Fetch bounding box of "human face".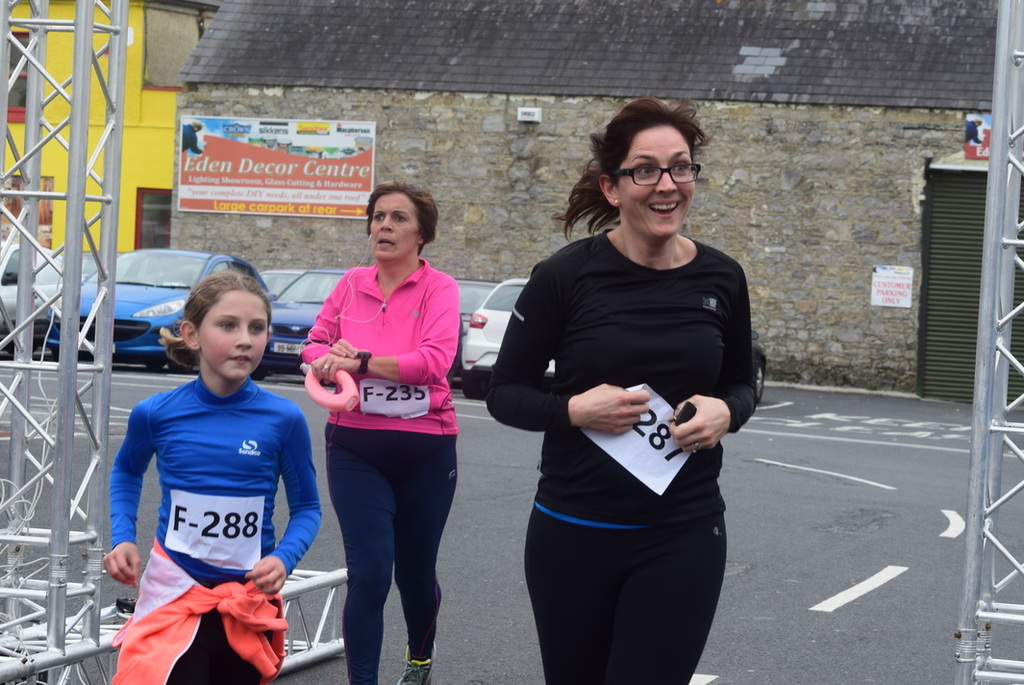
Bbox: l=203, t=291, r=267, b=378.
